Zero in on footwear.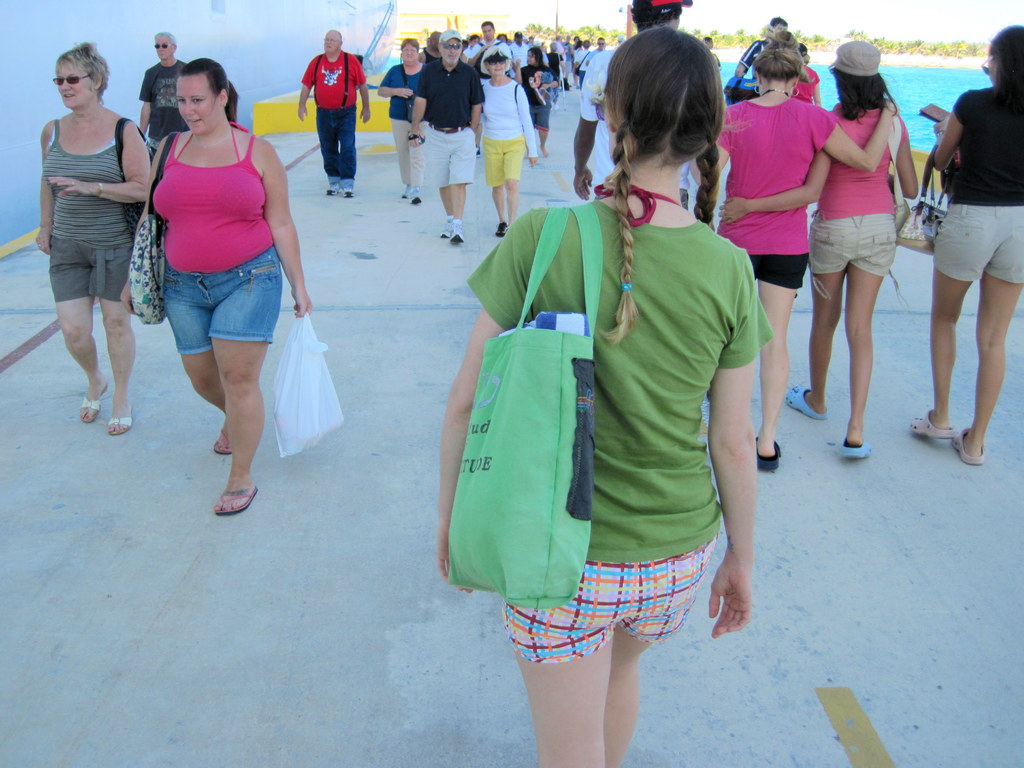
Zeroed in: (x1=951, y1=419, x2=991, y2=462).
